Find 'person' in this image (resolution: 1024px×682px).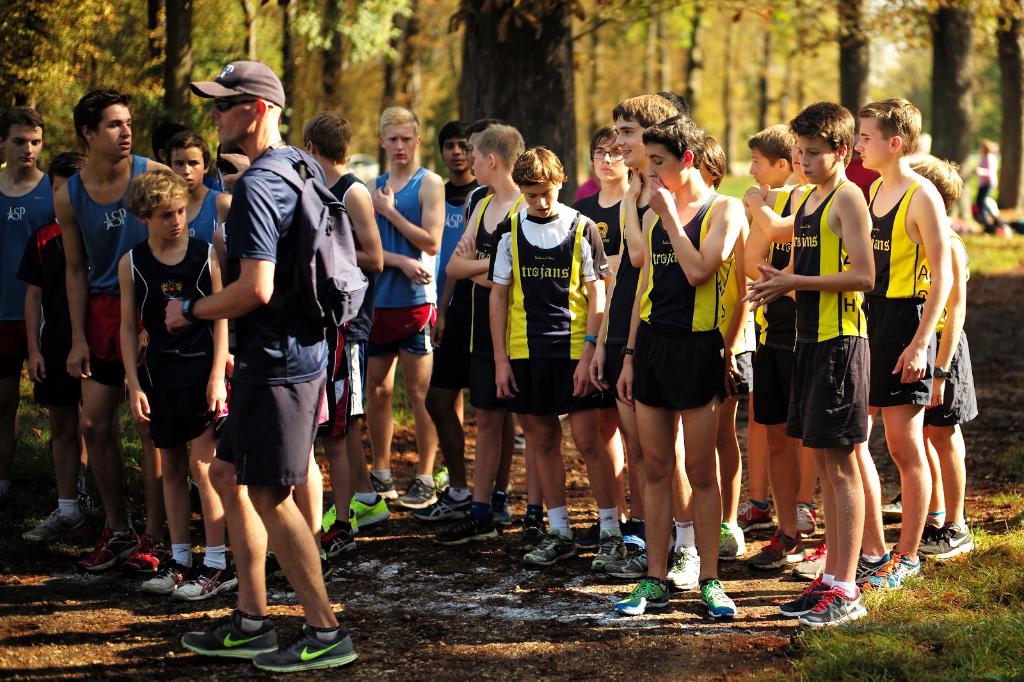
l=735, t=93, r=899, b=644.
